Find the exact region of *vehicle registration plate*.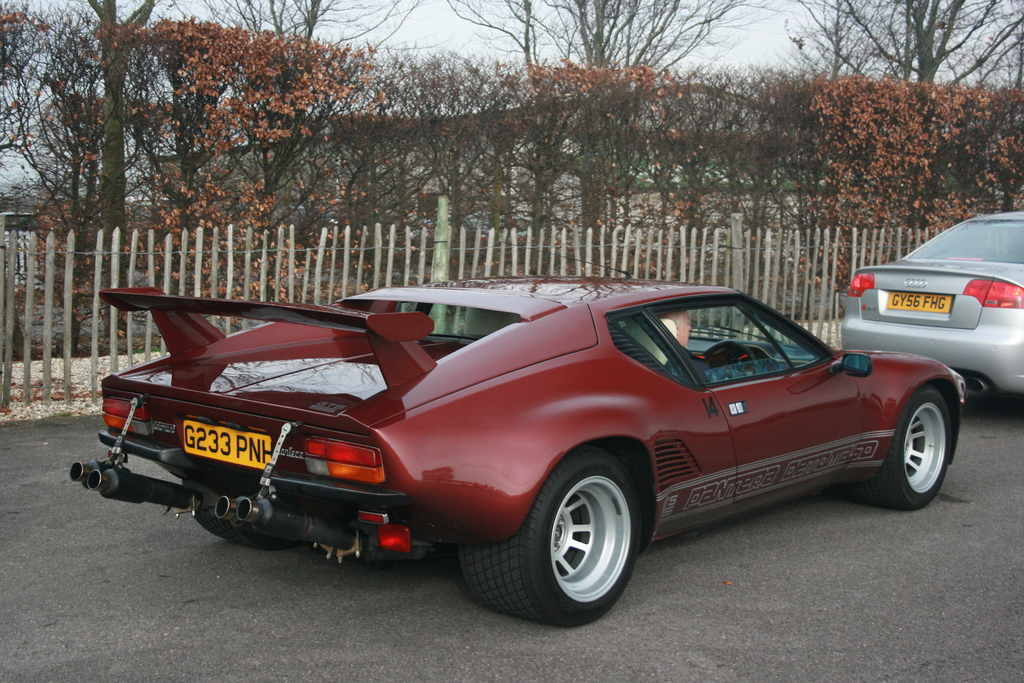
Exact region: [886, 288, 951, 313].
